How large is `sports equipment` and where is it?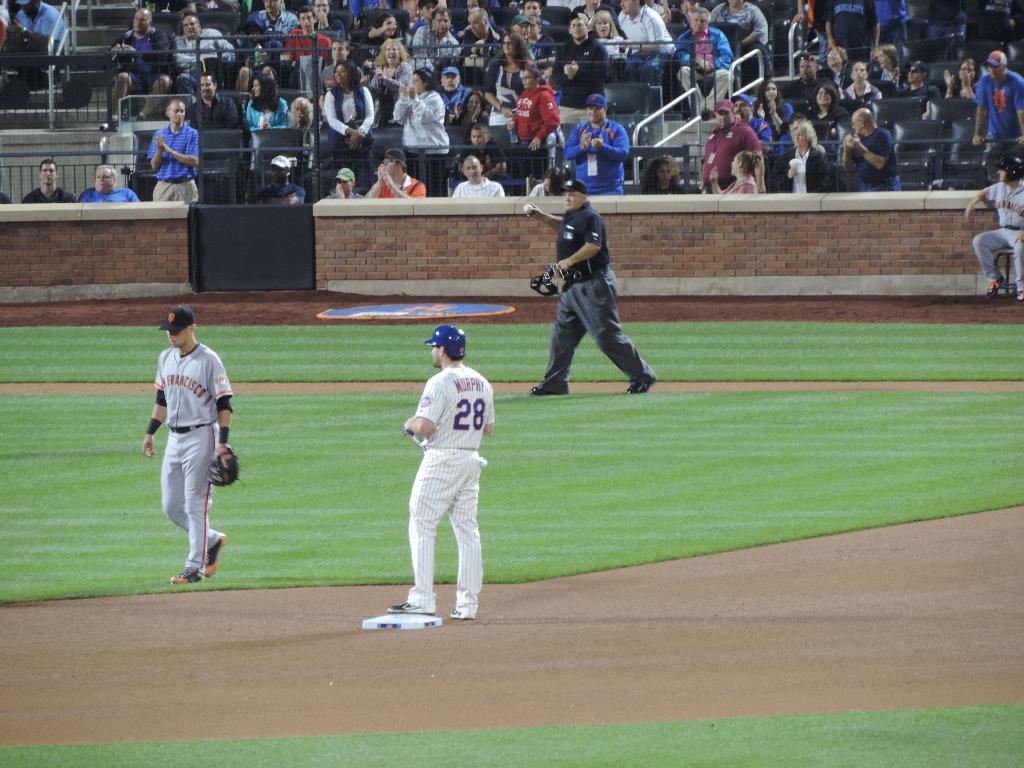
Bounding box: {"x1": 420, "y1": 325, "x2": 466, "y2": 358}.
